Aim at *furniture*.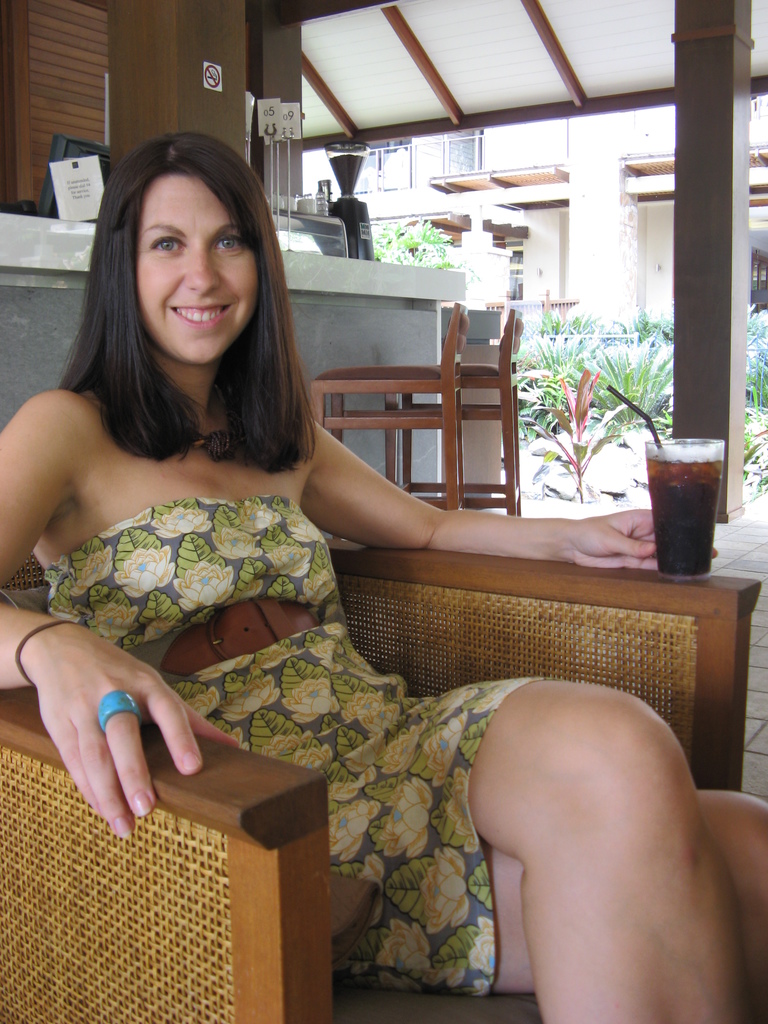
Aimed at BBox(0, 556, 762, 1023).
